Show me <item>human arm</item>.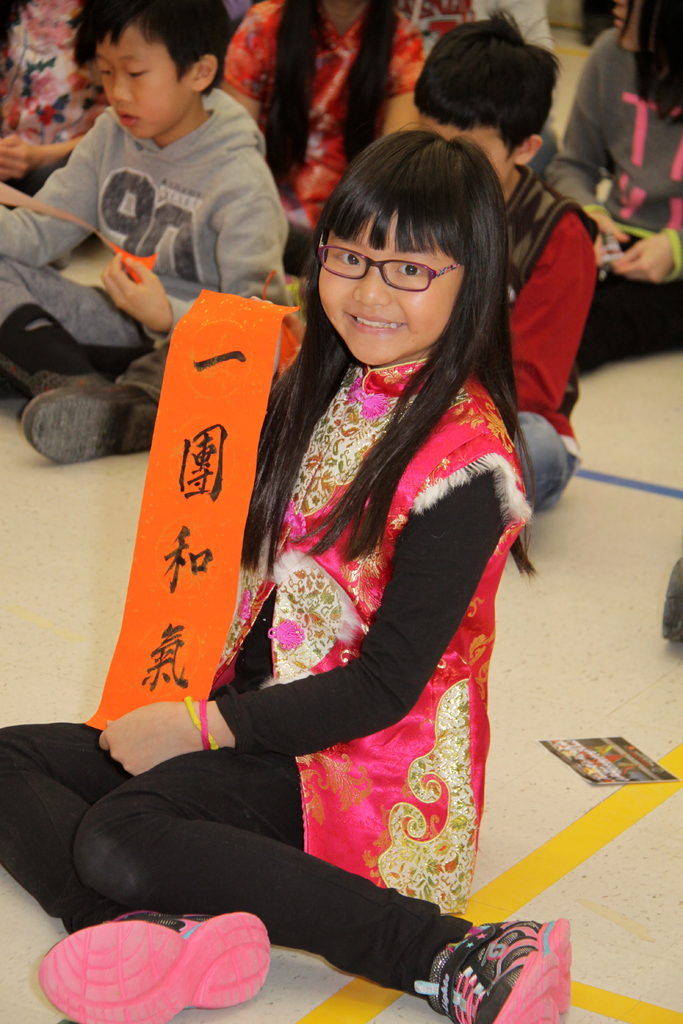
<item>human arm</item> is here: box(507, 209, 595, 420).
